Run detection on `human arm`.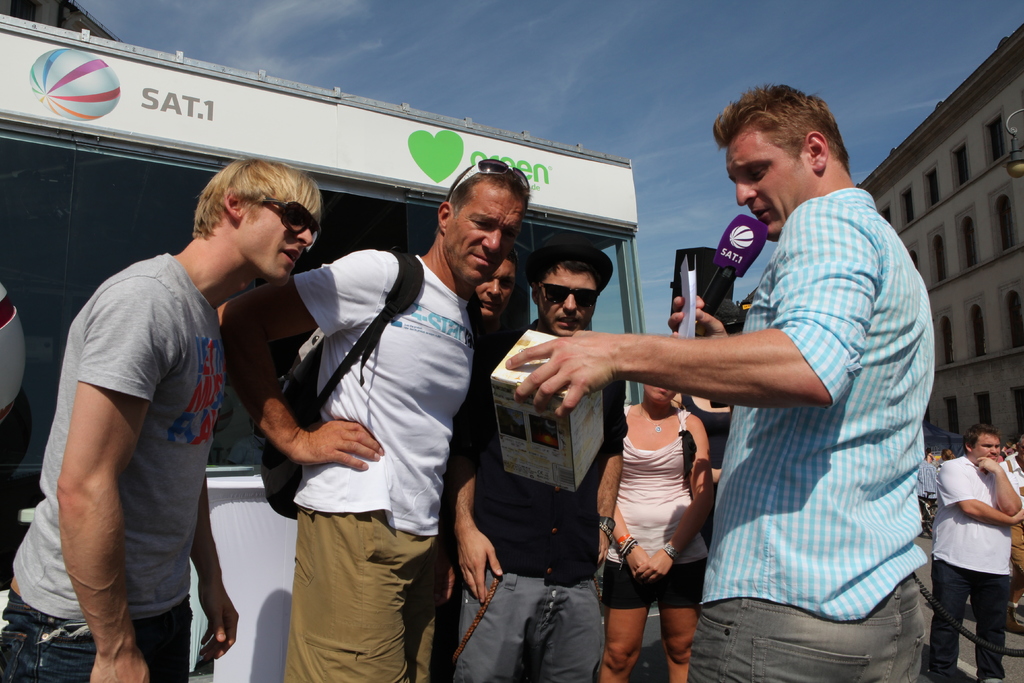
Result: BBox(499, 198, 883, 415).
